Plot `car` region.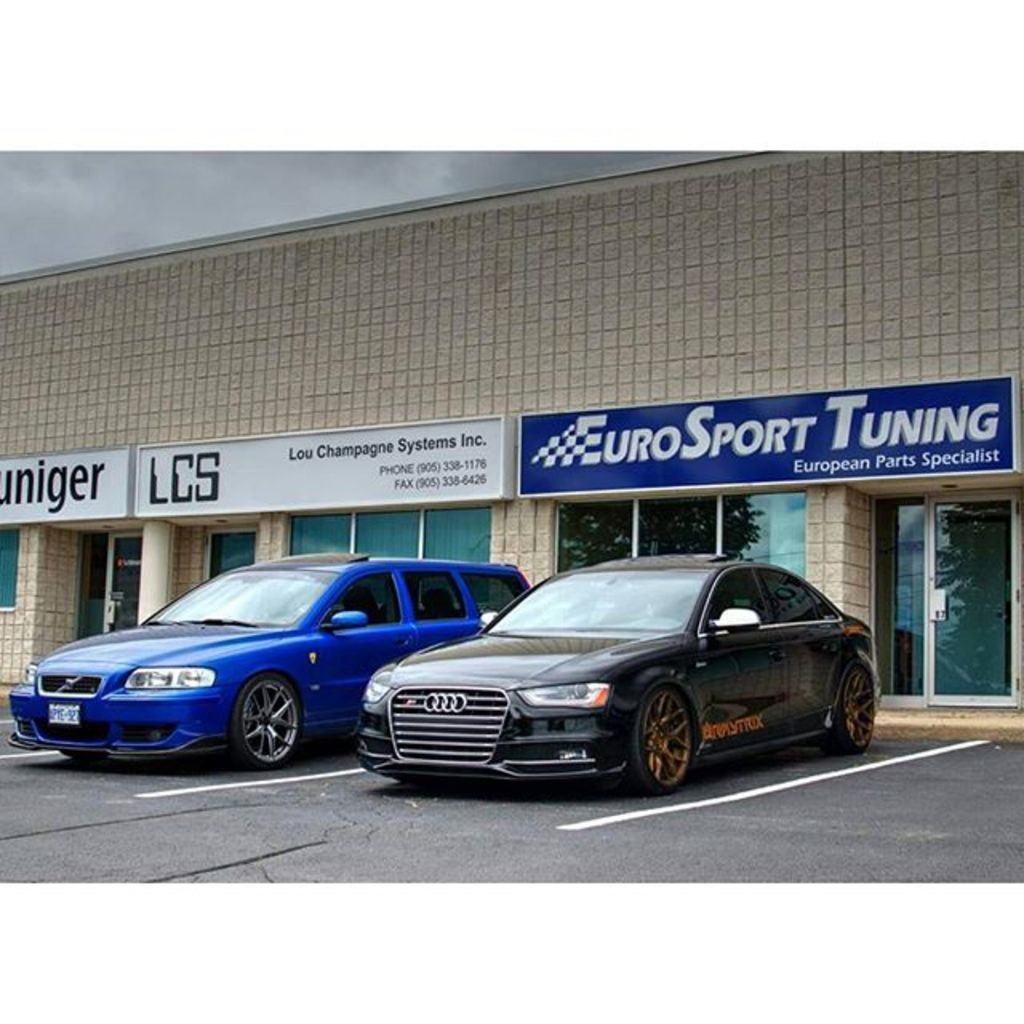
Plotted at 344,554,890,805.
